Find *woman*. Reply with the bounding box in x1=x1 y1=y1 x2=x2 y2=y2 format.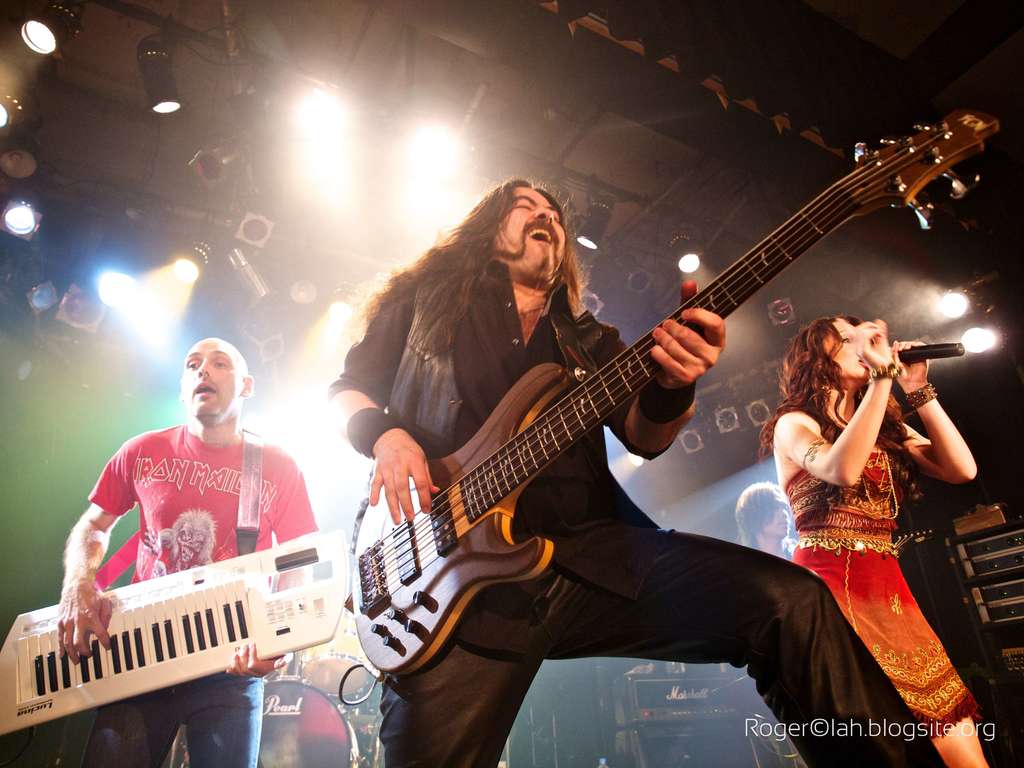
x1=735 y1=254 x2=970 y2=748.
